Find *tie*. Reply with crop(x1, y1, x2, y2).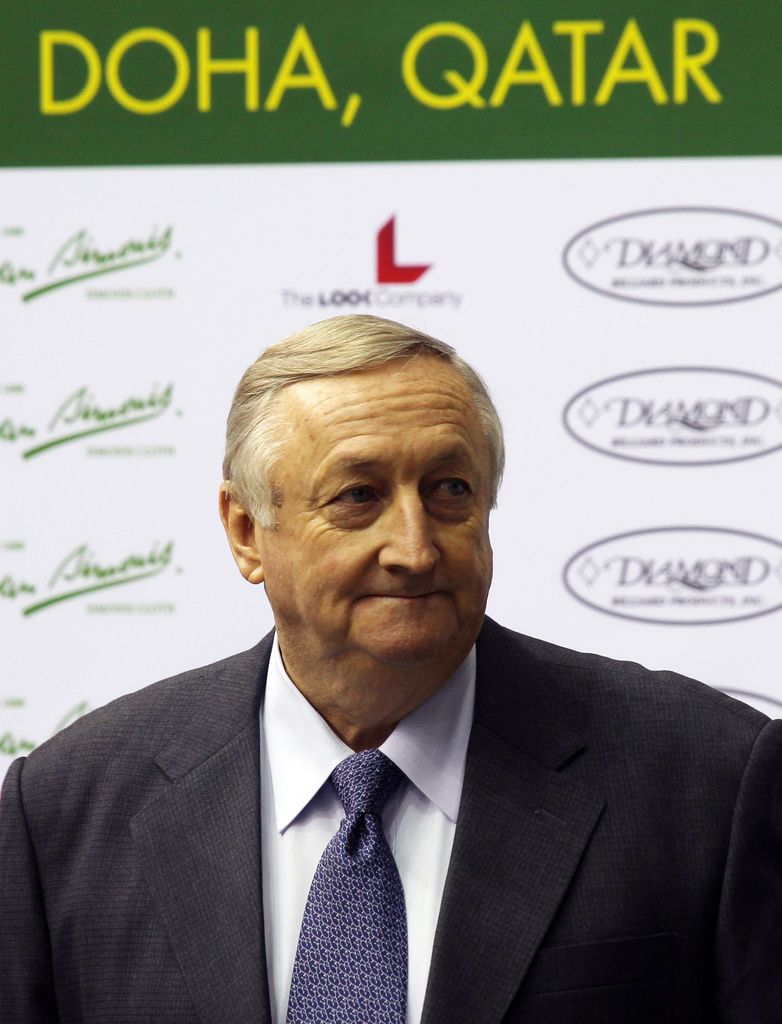
crop(277, 748, 421, 1021).
